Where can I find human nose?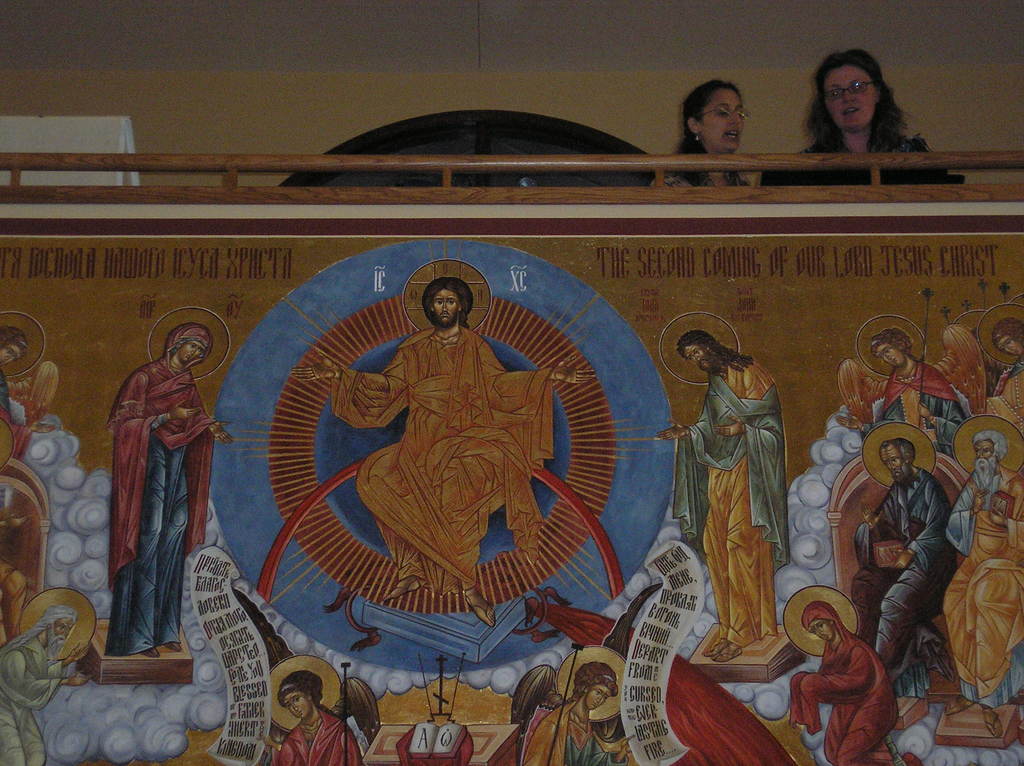
You can find it at (189, 349, 196, 355).
